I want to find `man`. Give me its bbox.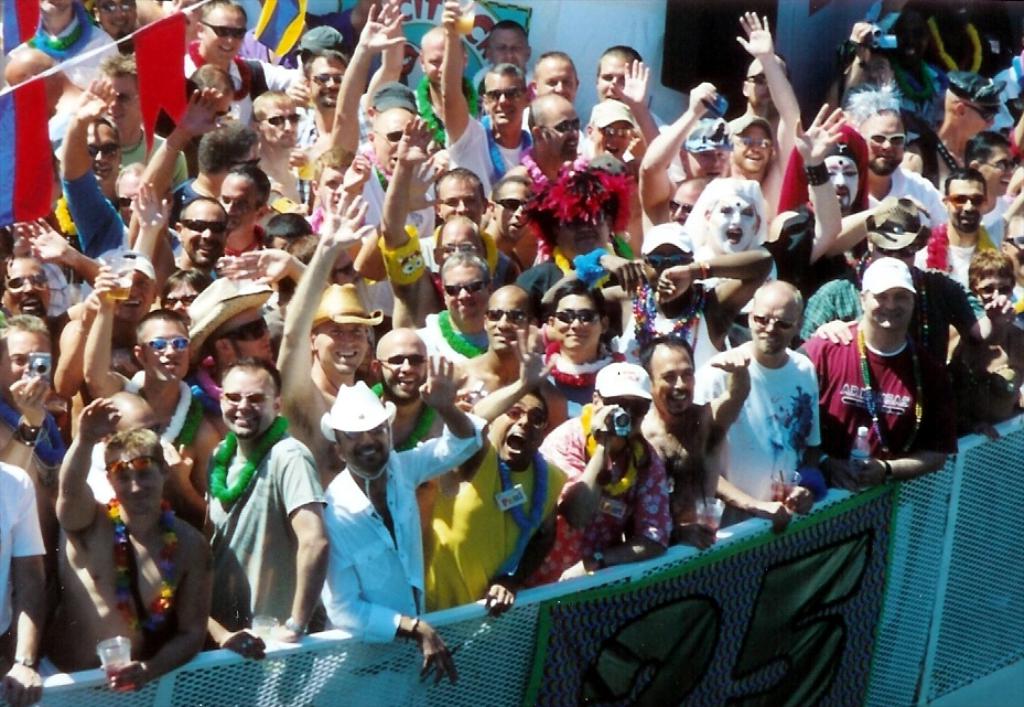
(x1=597, y1=43, x2=667, y2=125).
